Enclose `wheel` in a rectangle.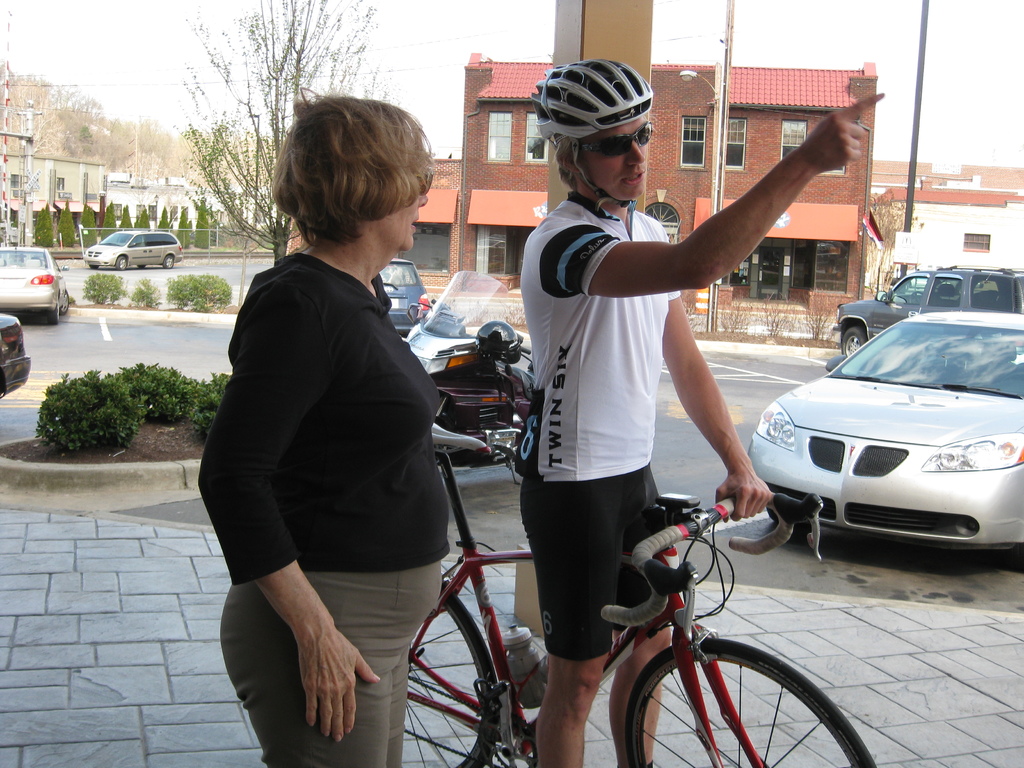
l=60, t=287, r=72, b=312.
